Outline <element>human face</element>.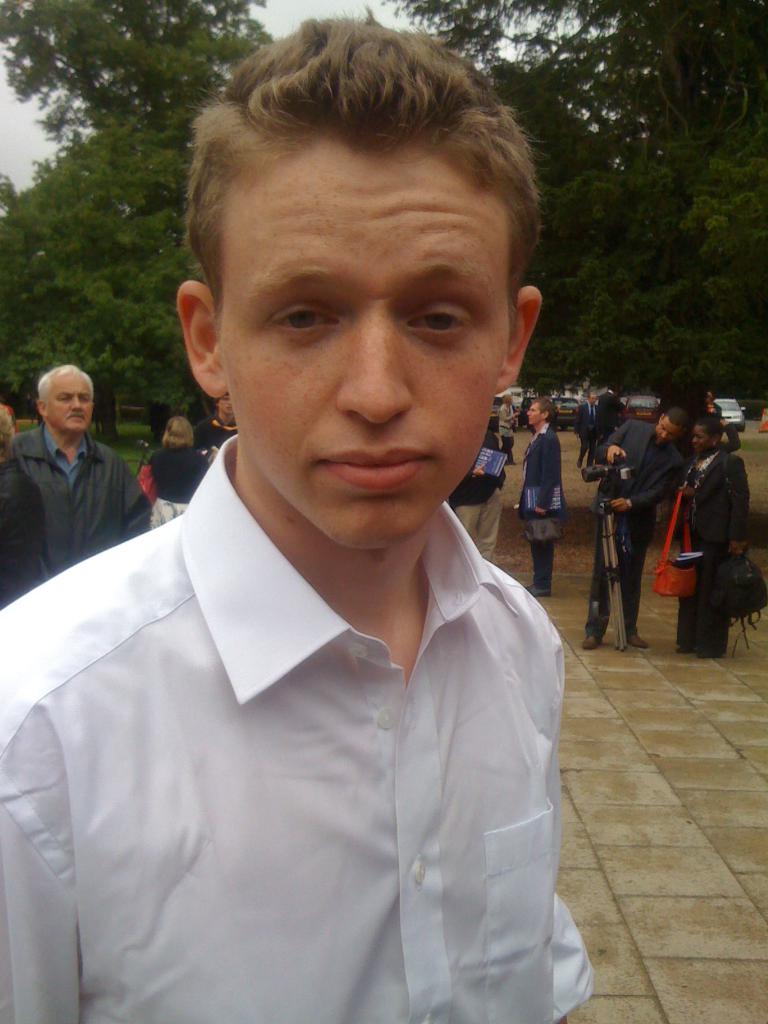
Outline: Rect(218, 150, 506, 547).
